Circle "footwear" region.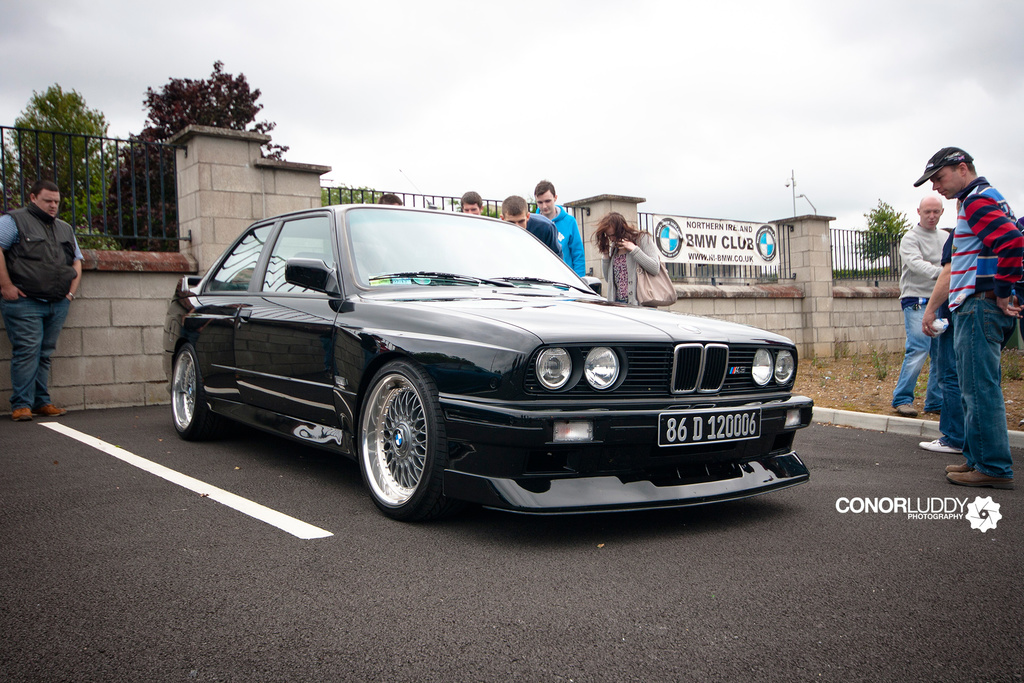
Region: <box>924,406,942,415</box>.
